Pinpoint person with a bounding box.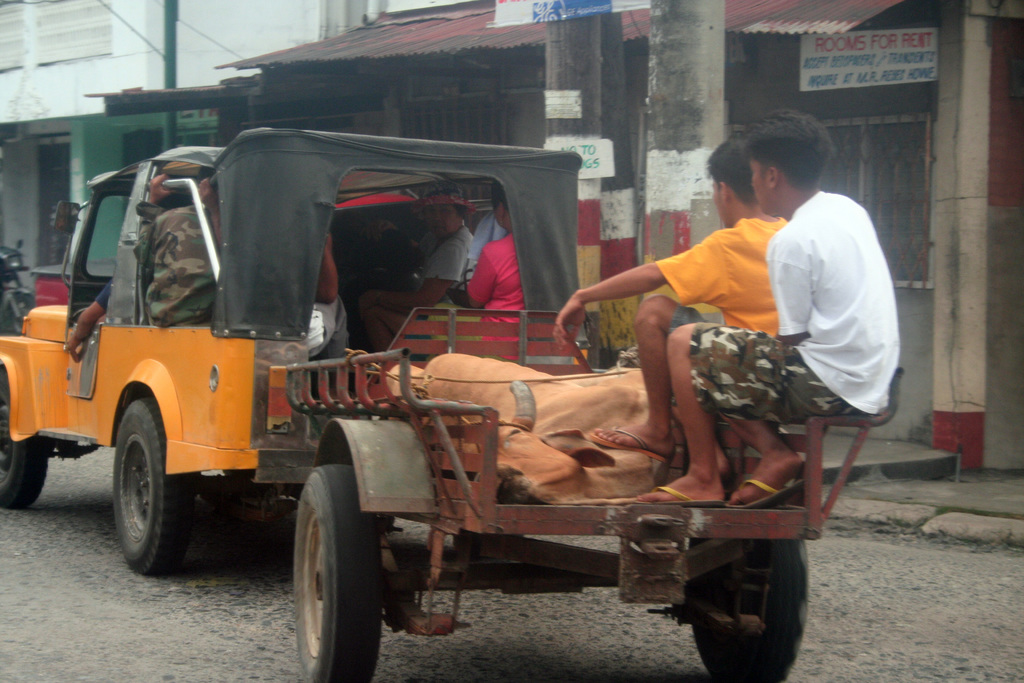
429,178,529,366.
